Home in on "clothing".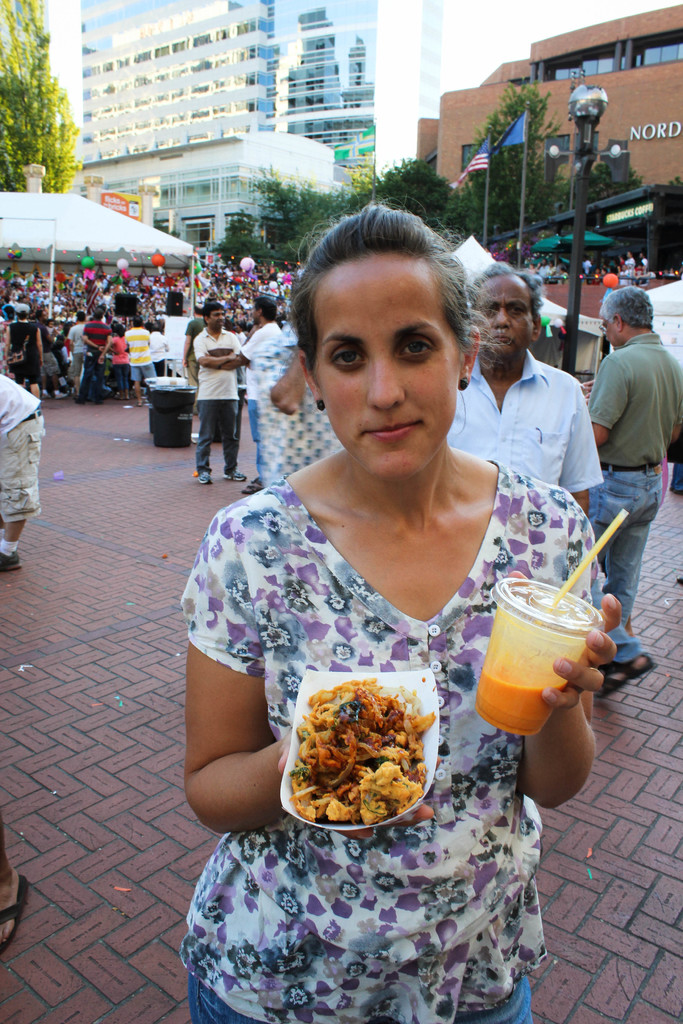
Homed in at rect(0, 376, 38, 518).
